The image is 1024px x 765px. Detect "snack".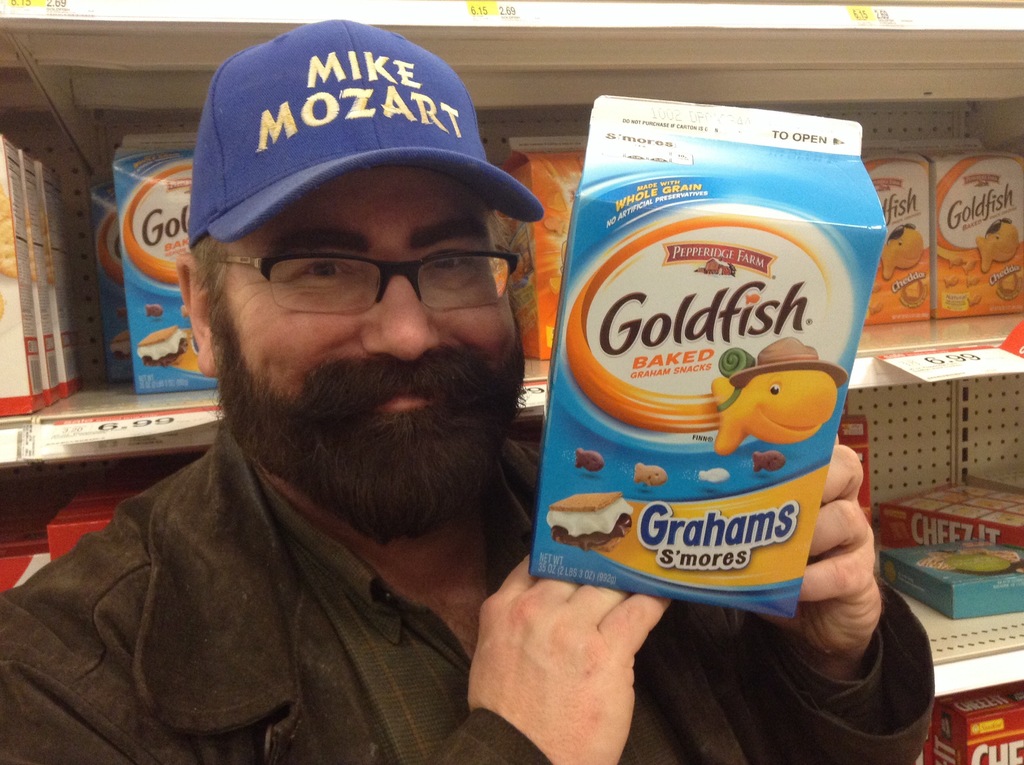
Detection: bbox=(701, 469, 732, 486).
